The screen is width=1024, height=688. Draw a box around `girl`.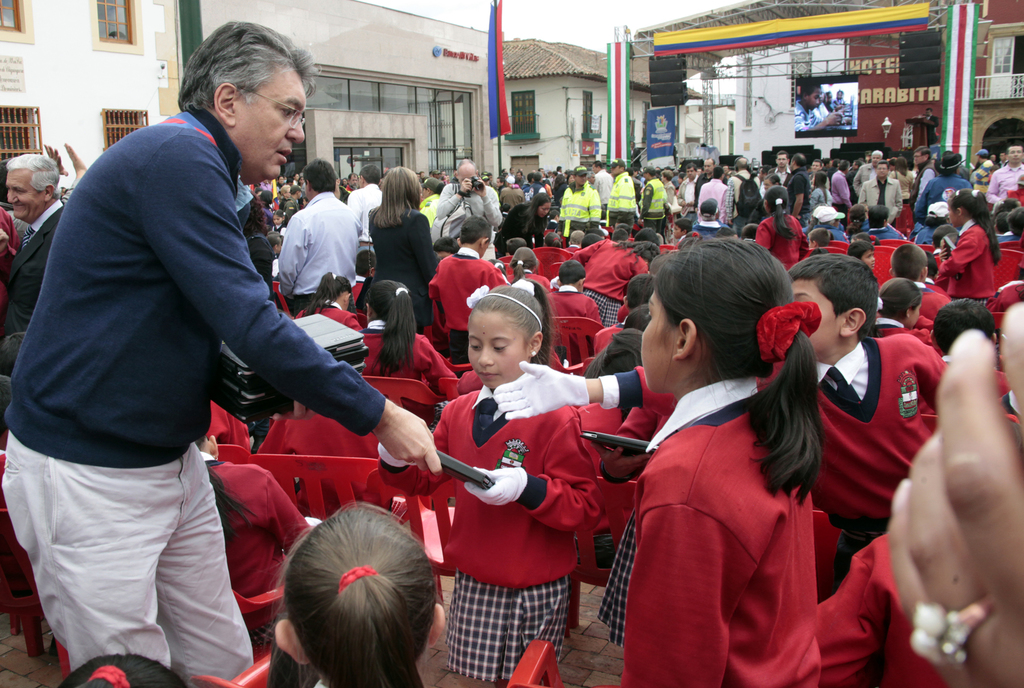
rect(291, 270, 362, 339).
